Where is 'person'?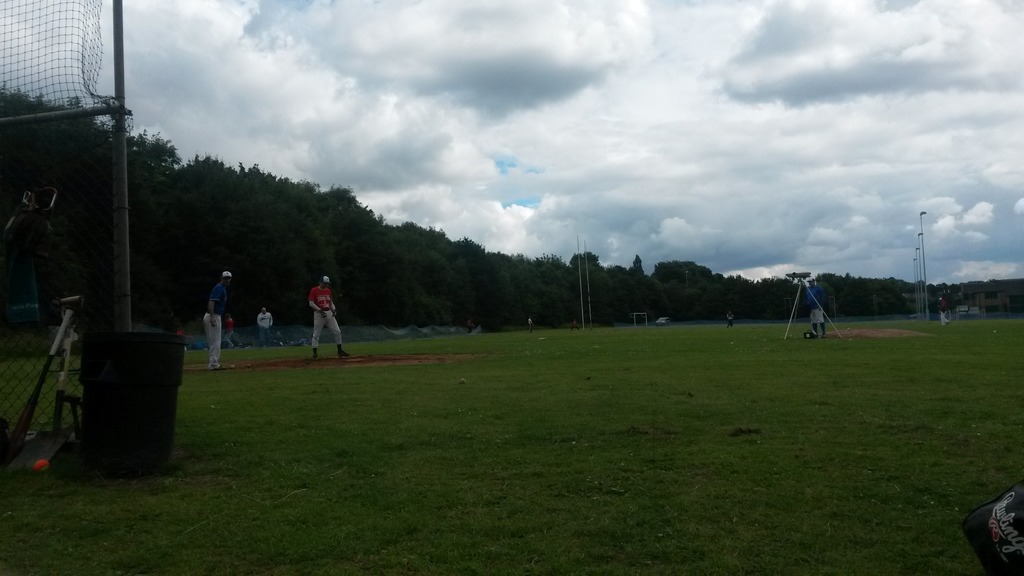
175/326/190/351.
